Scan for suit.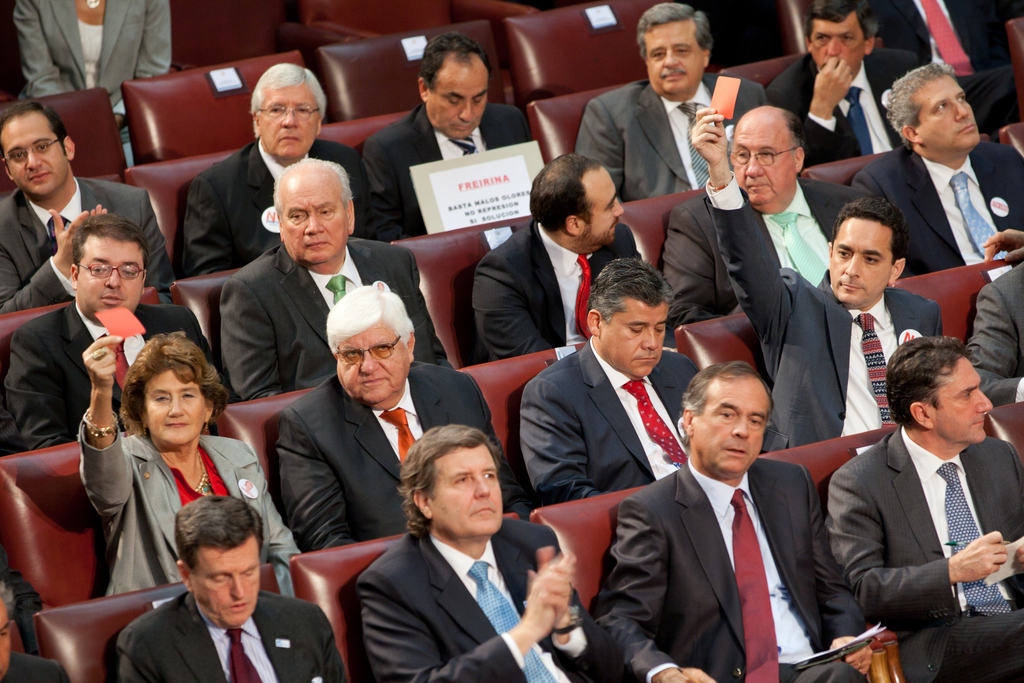
Scan result: 845/140/1023/288.
